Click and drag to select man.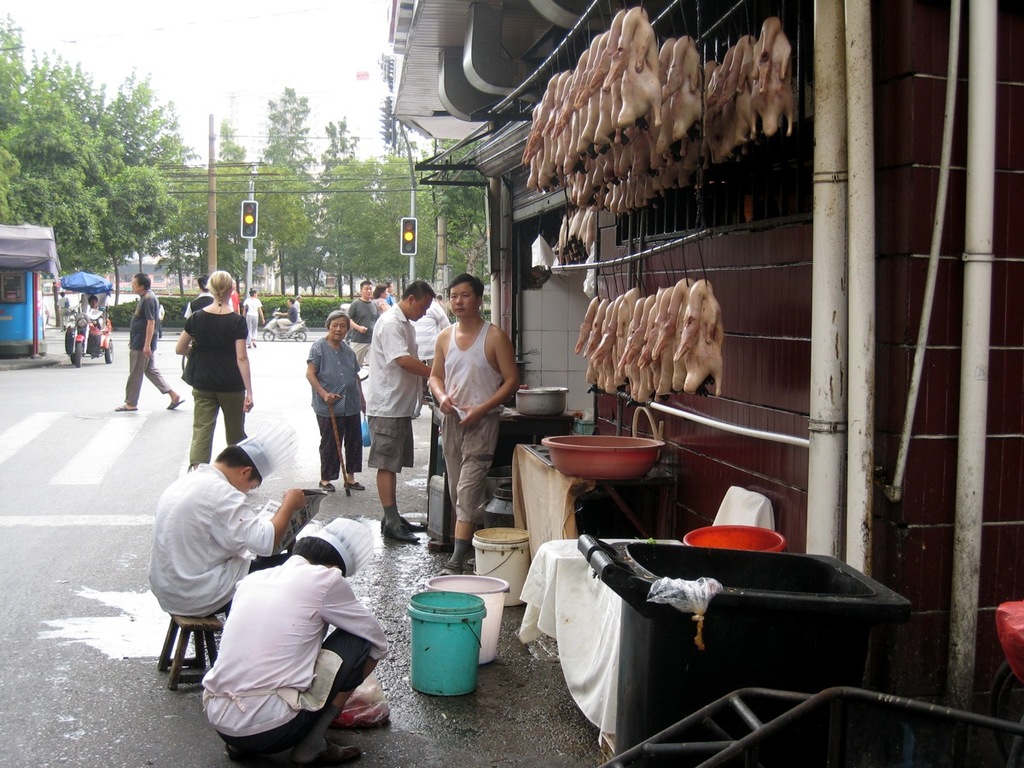
Selection: locate(67, 294, 103, 357).
